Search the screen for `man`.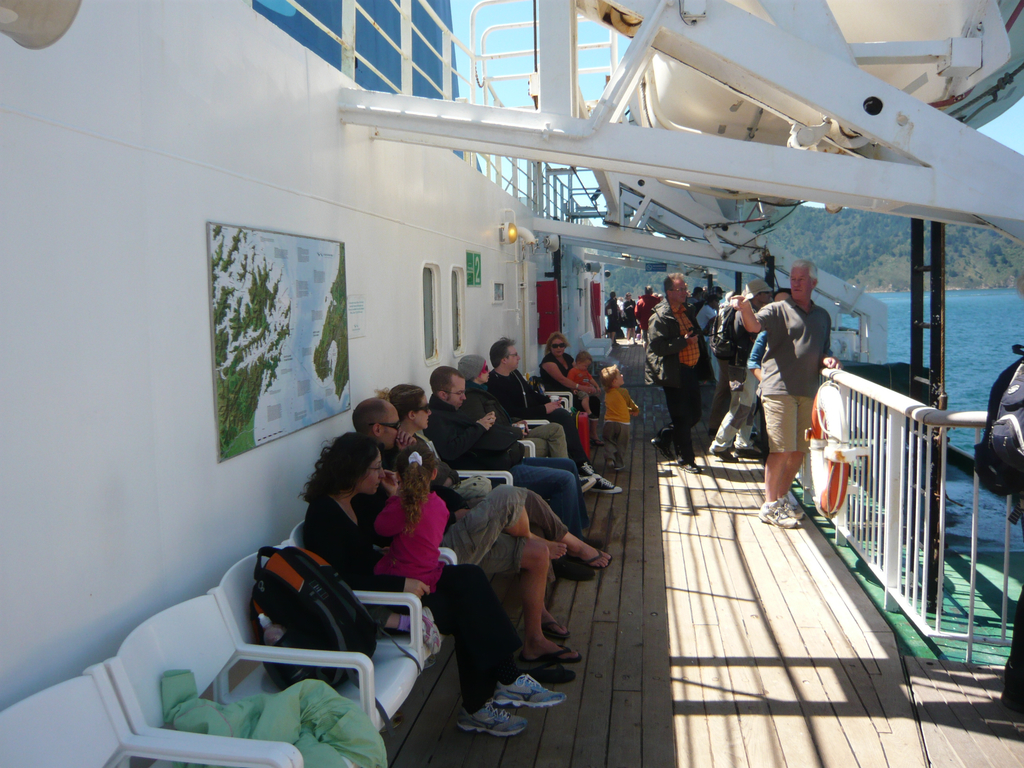
Found at box(707, 274, 774, 466).
